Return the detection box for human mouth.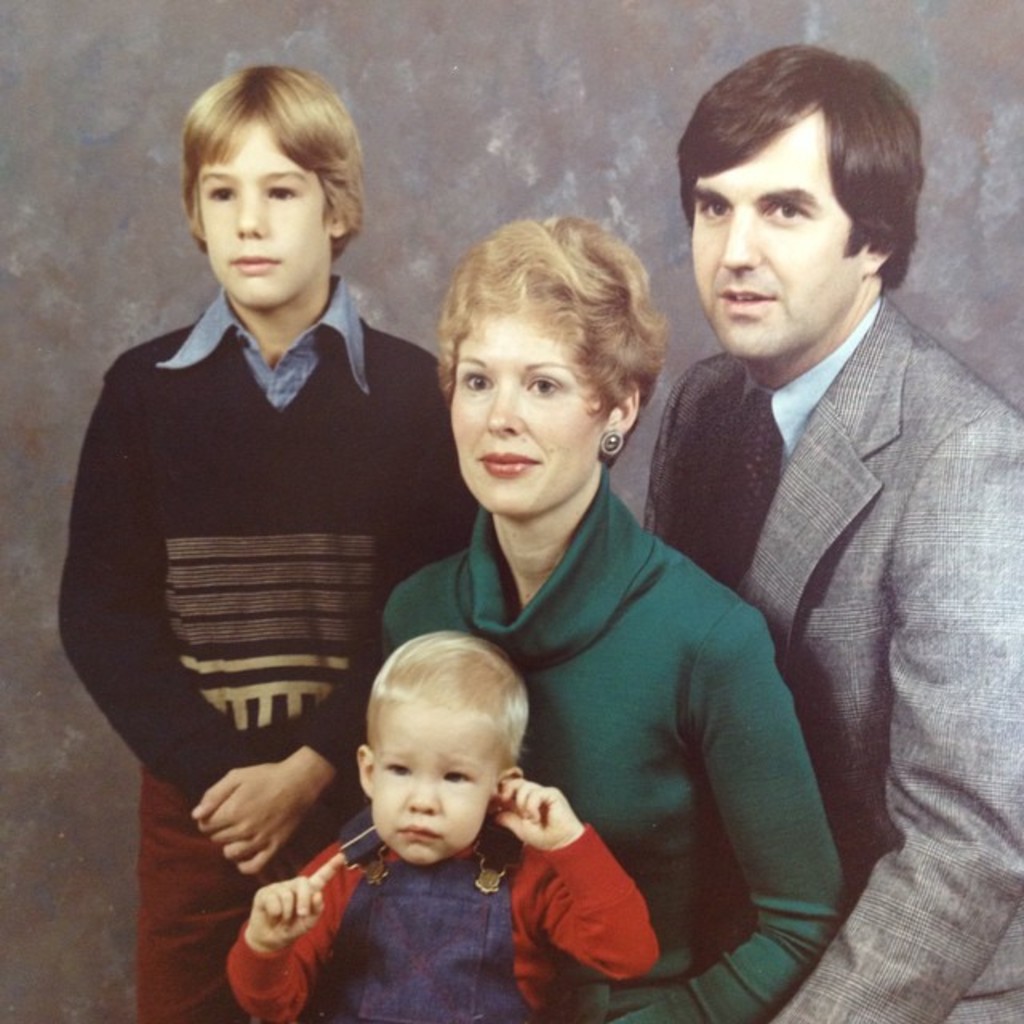
477, 451, 541, 478.
